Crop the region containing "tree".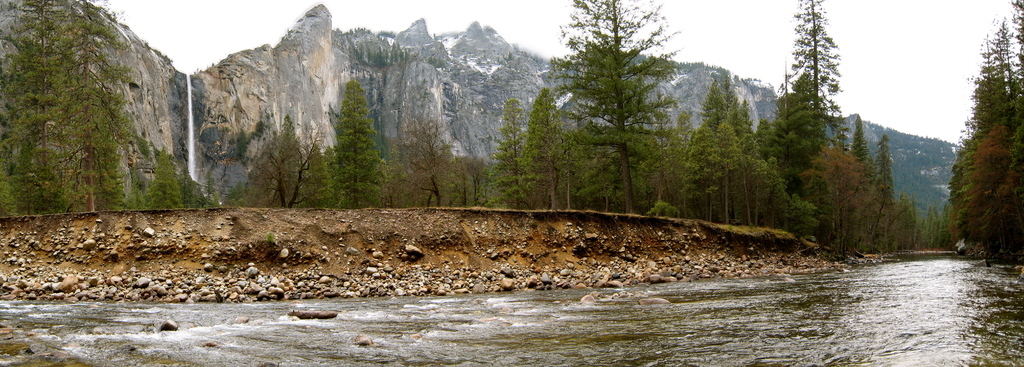
Crop region: {"left": 848, "top": 110, "right": 874, "bottom": 192}.
